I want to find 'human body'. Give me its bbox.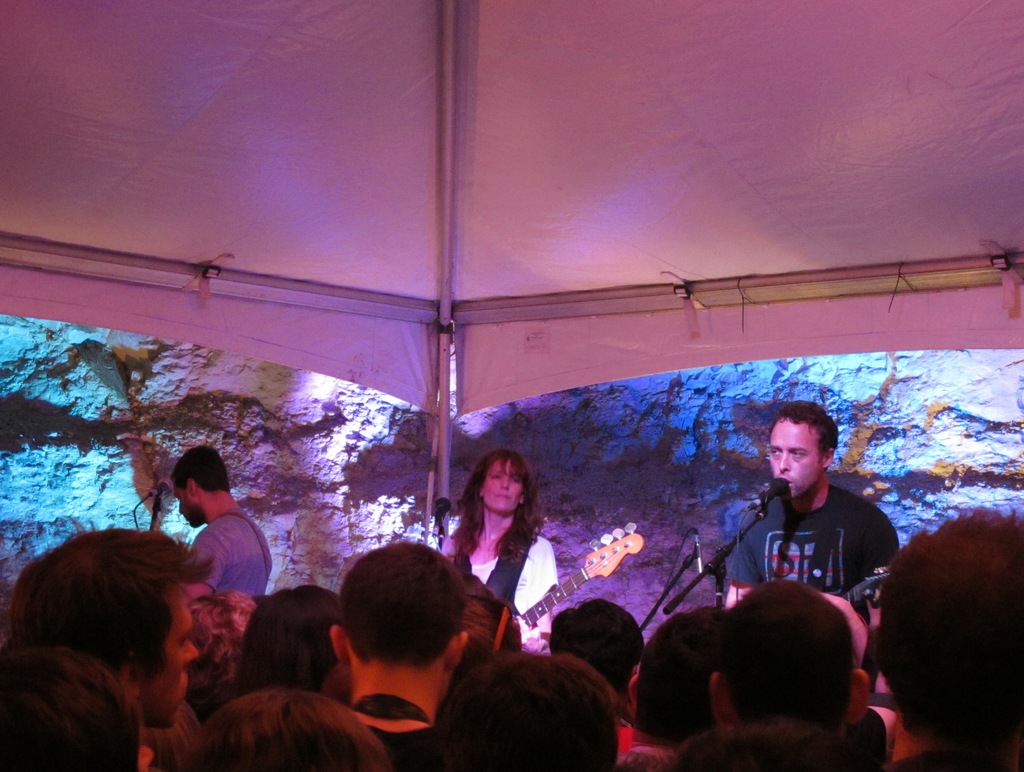
444 450 558 633.
